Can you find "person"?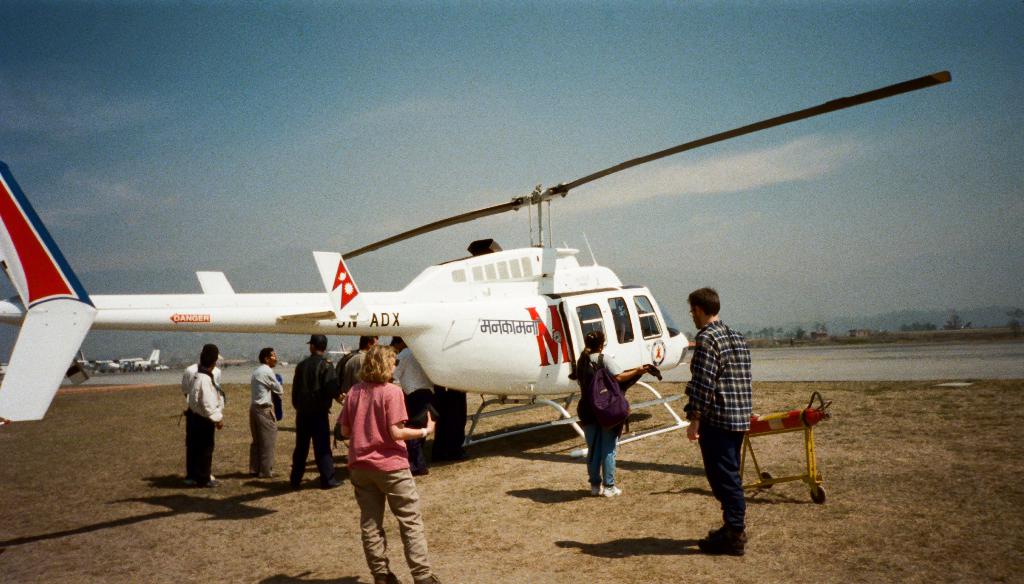
Yes, bounding box: detection(185, 349, 221, 485).
